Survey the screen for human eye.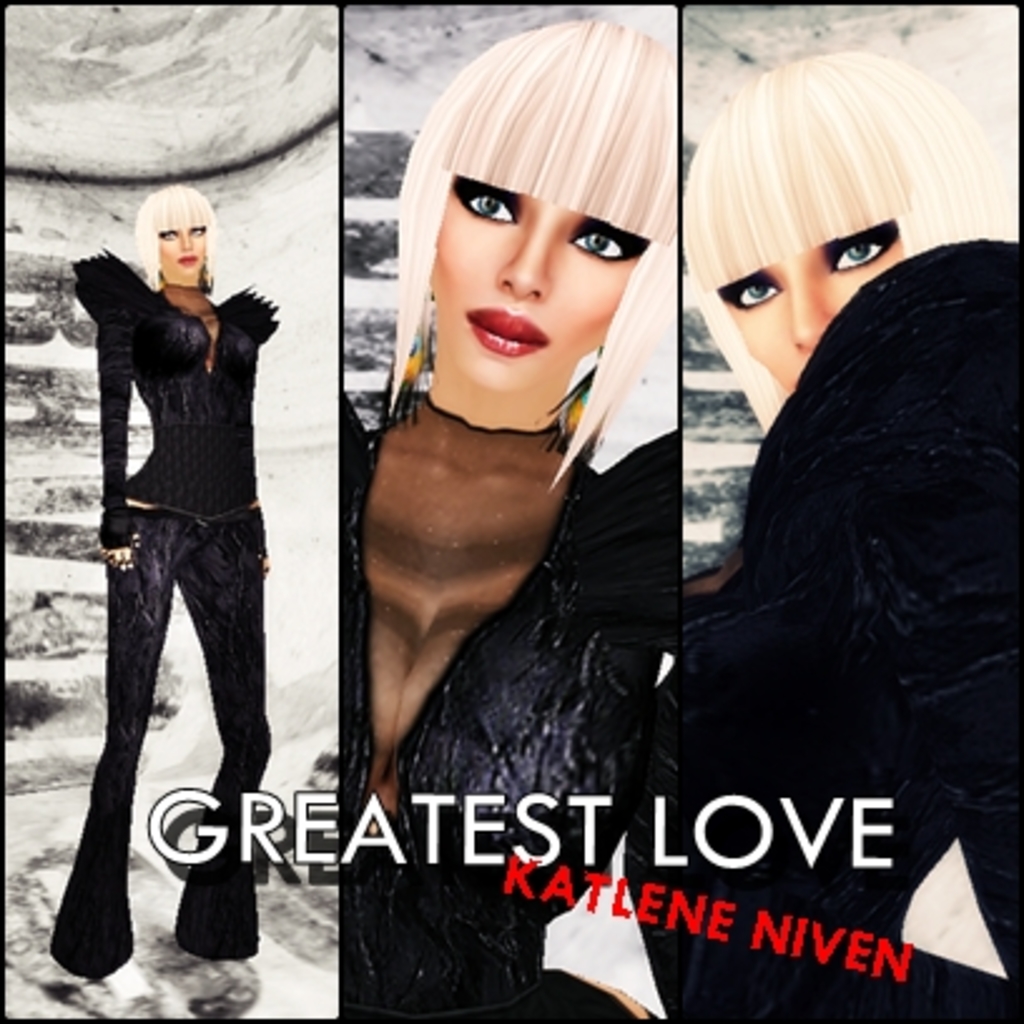
Survey found: {"x1": 828, "y1": 221, "x2": 893, "y2": 276}.
